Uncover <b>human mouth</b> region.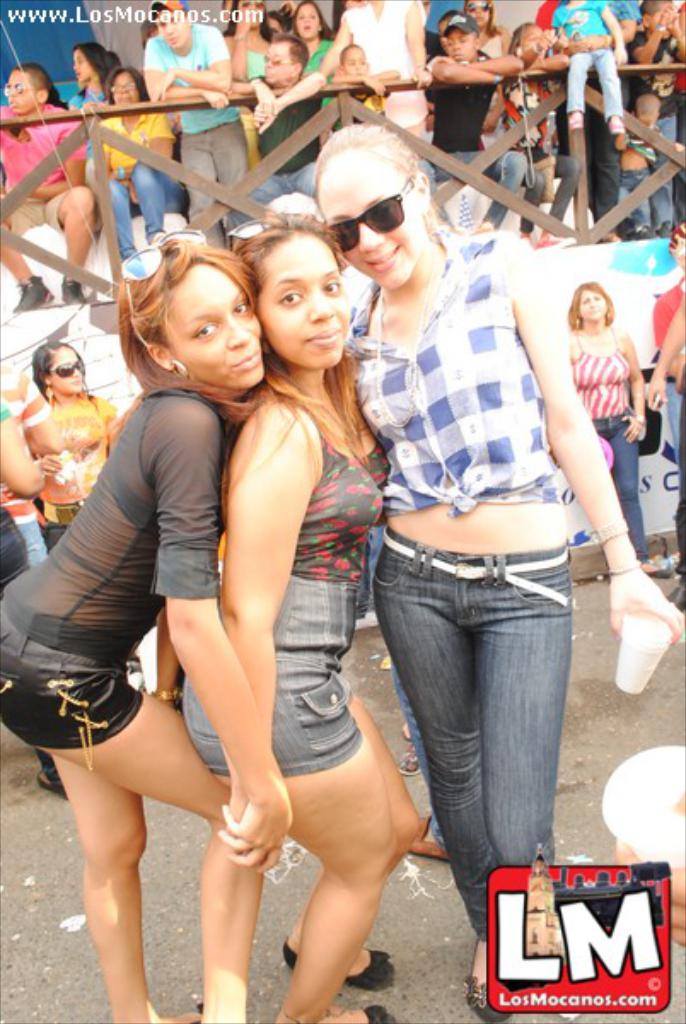
Uncovered: pyautogui.locateOnScreen(229, 338, 263, 377).
